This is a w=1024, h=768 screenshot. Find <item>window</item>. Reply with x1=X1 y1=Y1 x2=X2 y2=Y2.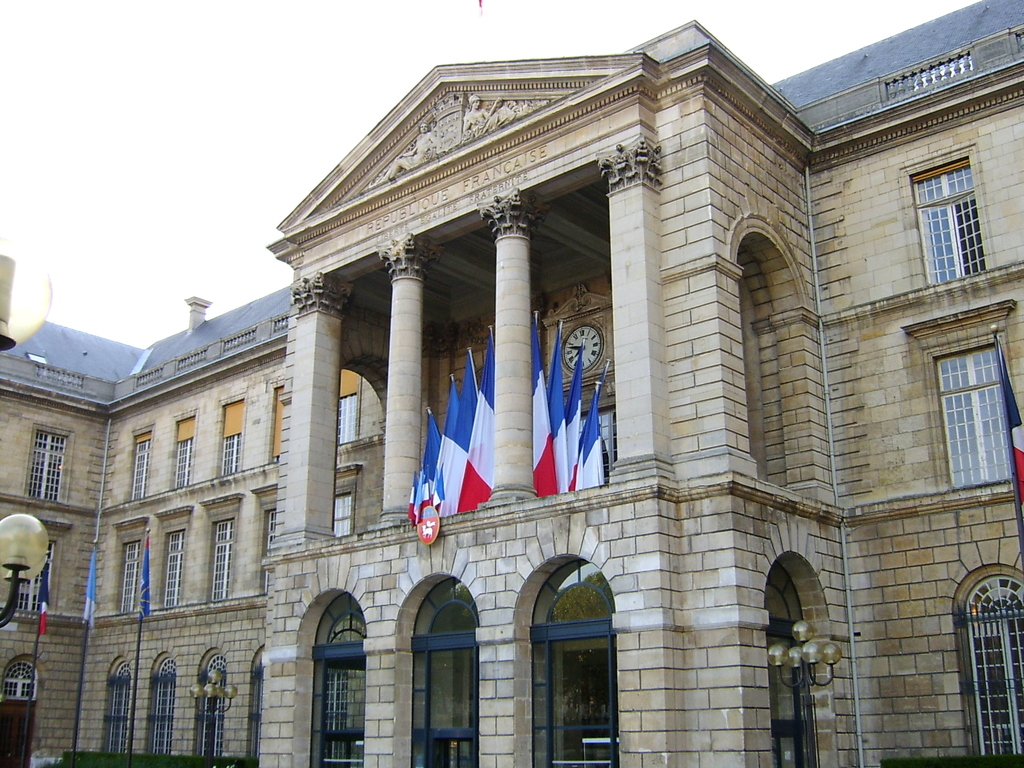
x1=911 y1=152 x2=986 y2=289.
